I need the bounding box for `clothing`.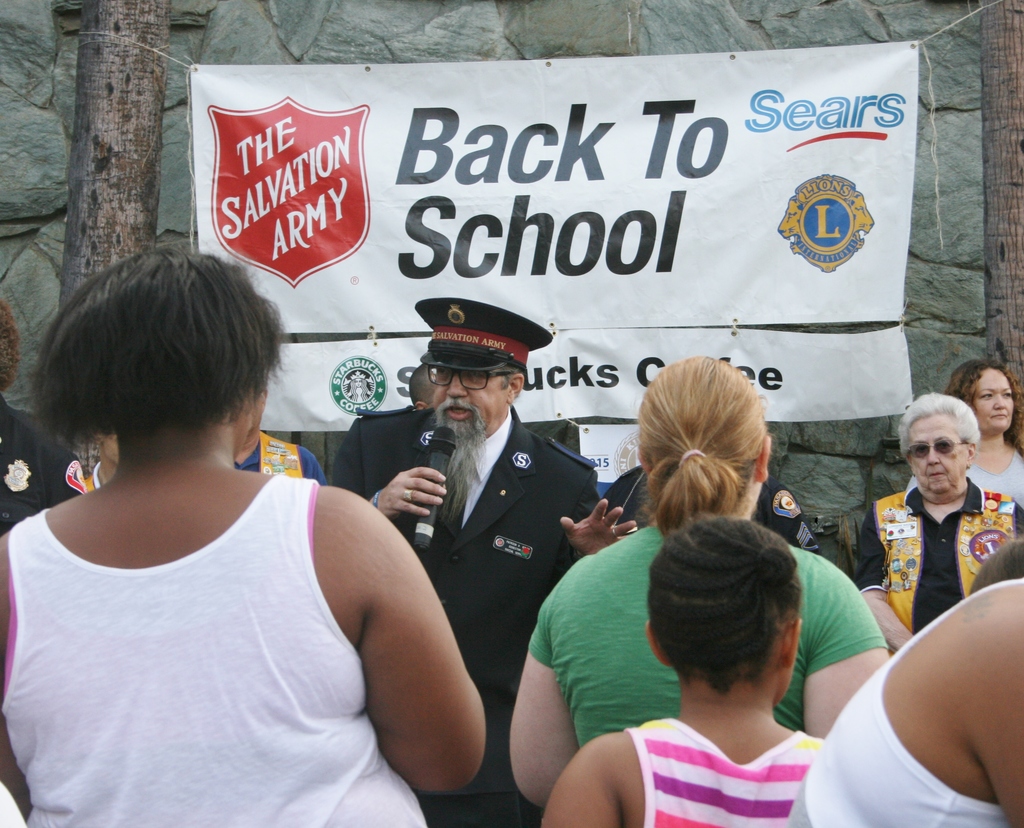
Here it is: detection(924, 440, 1023, 509).
